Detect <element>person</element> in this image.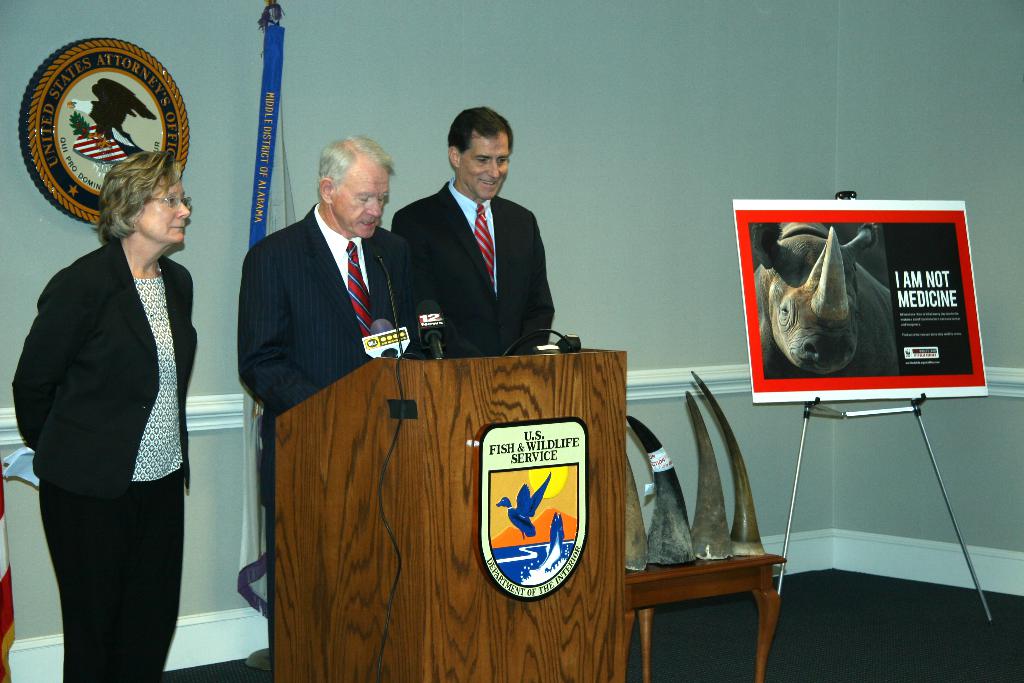
Detection: [397, 104, 561, 386].
